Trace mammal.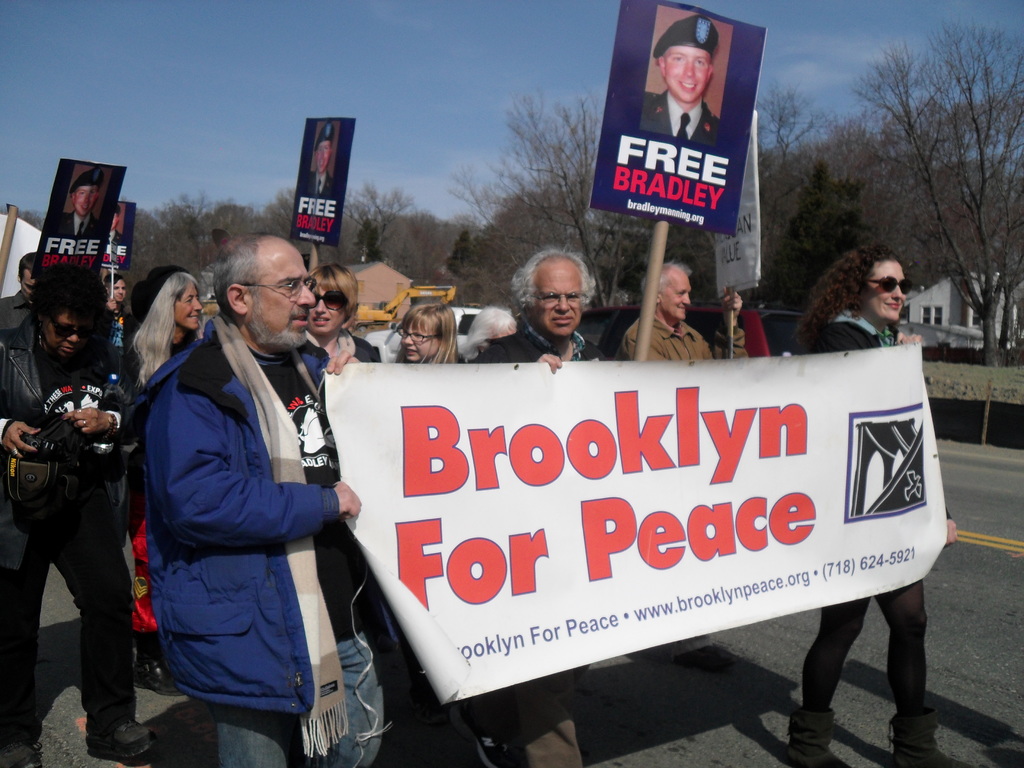
Traced to bbox(301, 256, 380, 767).
